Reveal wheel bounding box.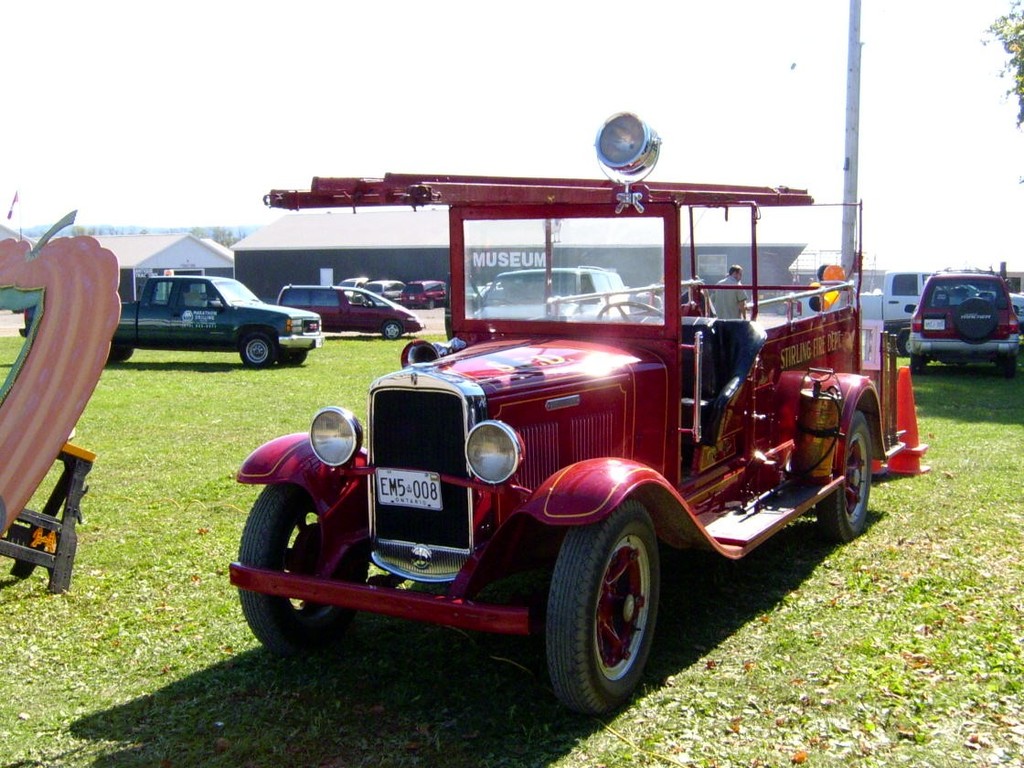
Revealed: locate(908, 353, 928, 371).
